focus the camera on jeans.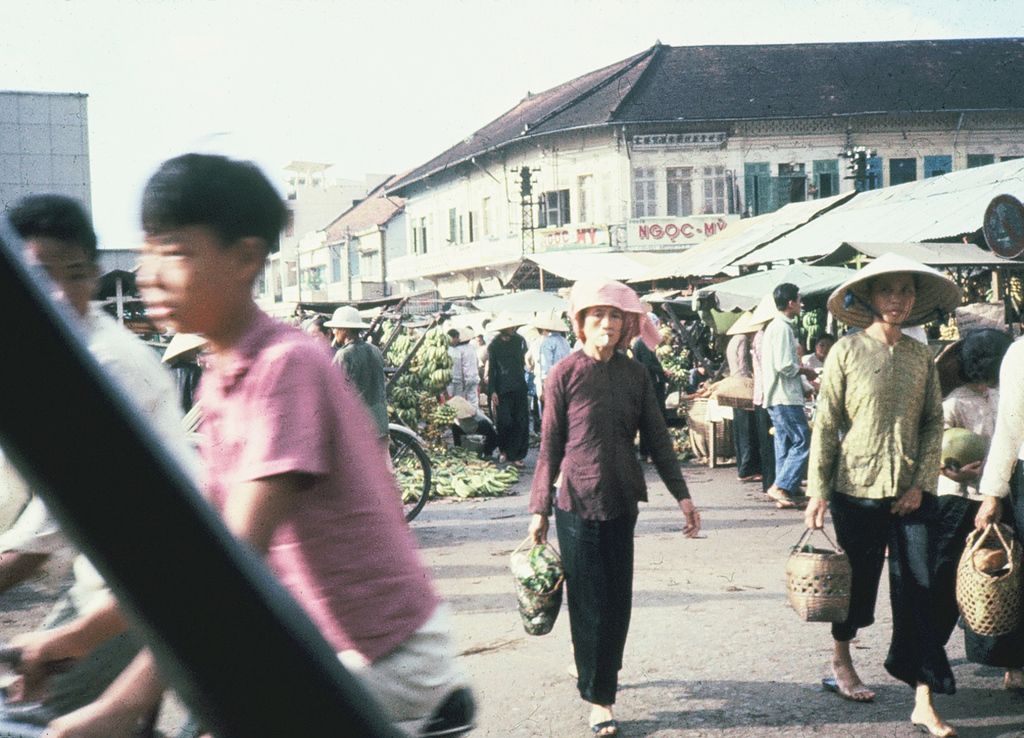
Focus region: (726, 408, 757, 484).
